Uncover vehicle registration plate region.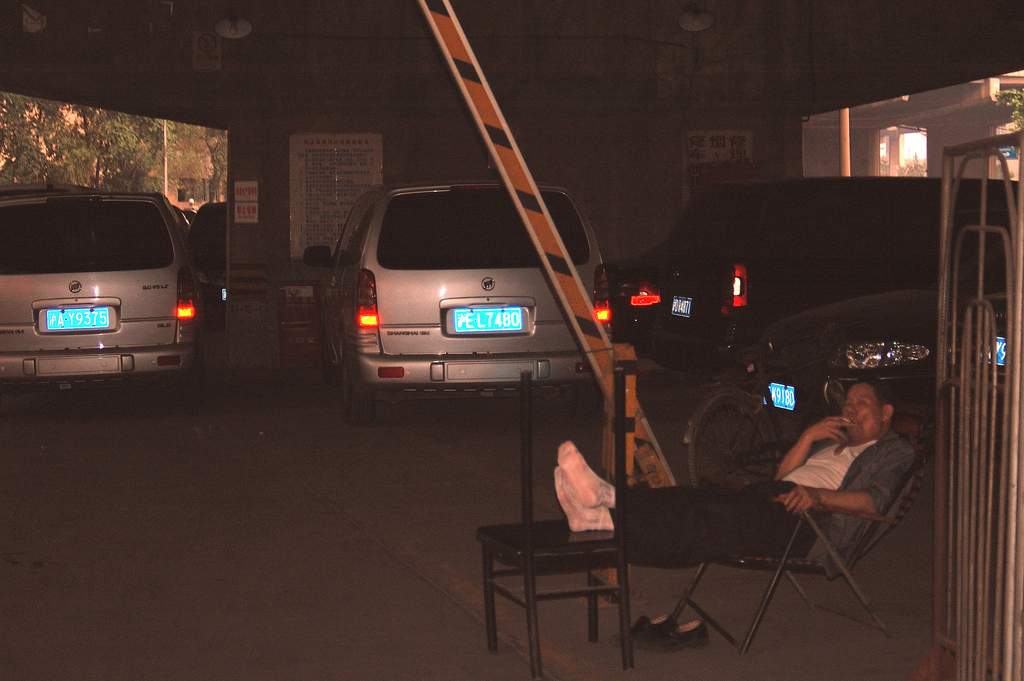
Uncovered: 453/302/521/334.
